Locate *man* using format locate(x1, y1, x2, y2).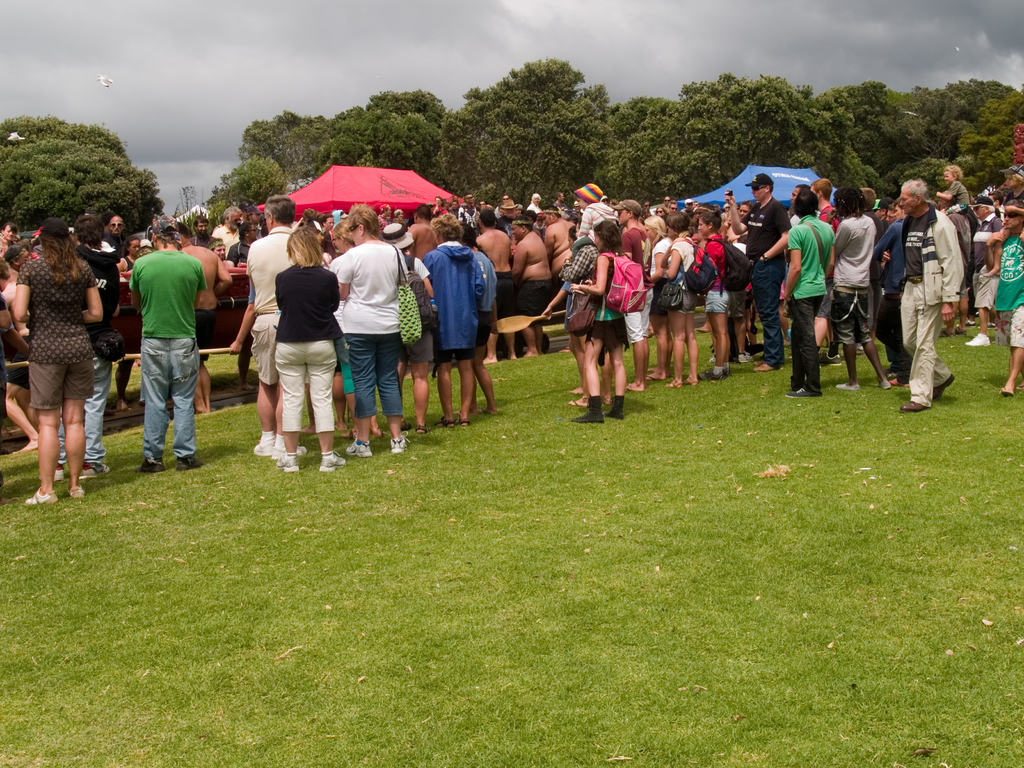
locate(993, 195, 1008, 236).
